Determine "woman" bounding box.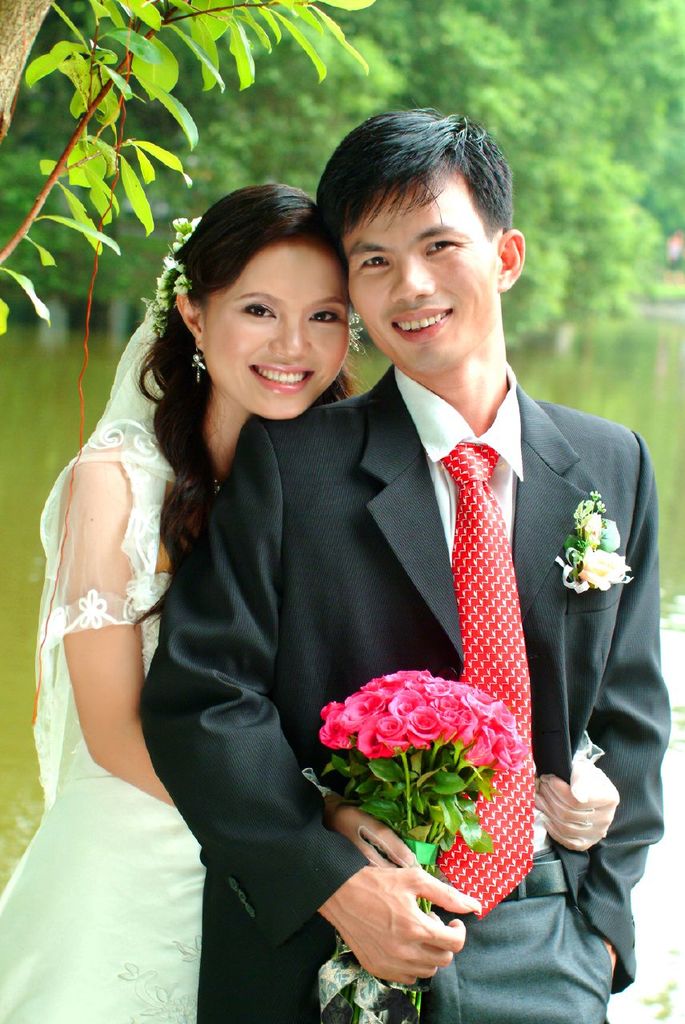
Determined: x1=115, y1=137, x2=585, y2=1023.
